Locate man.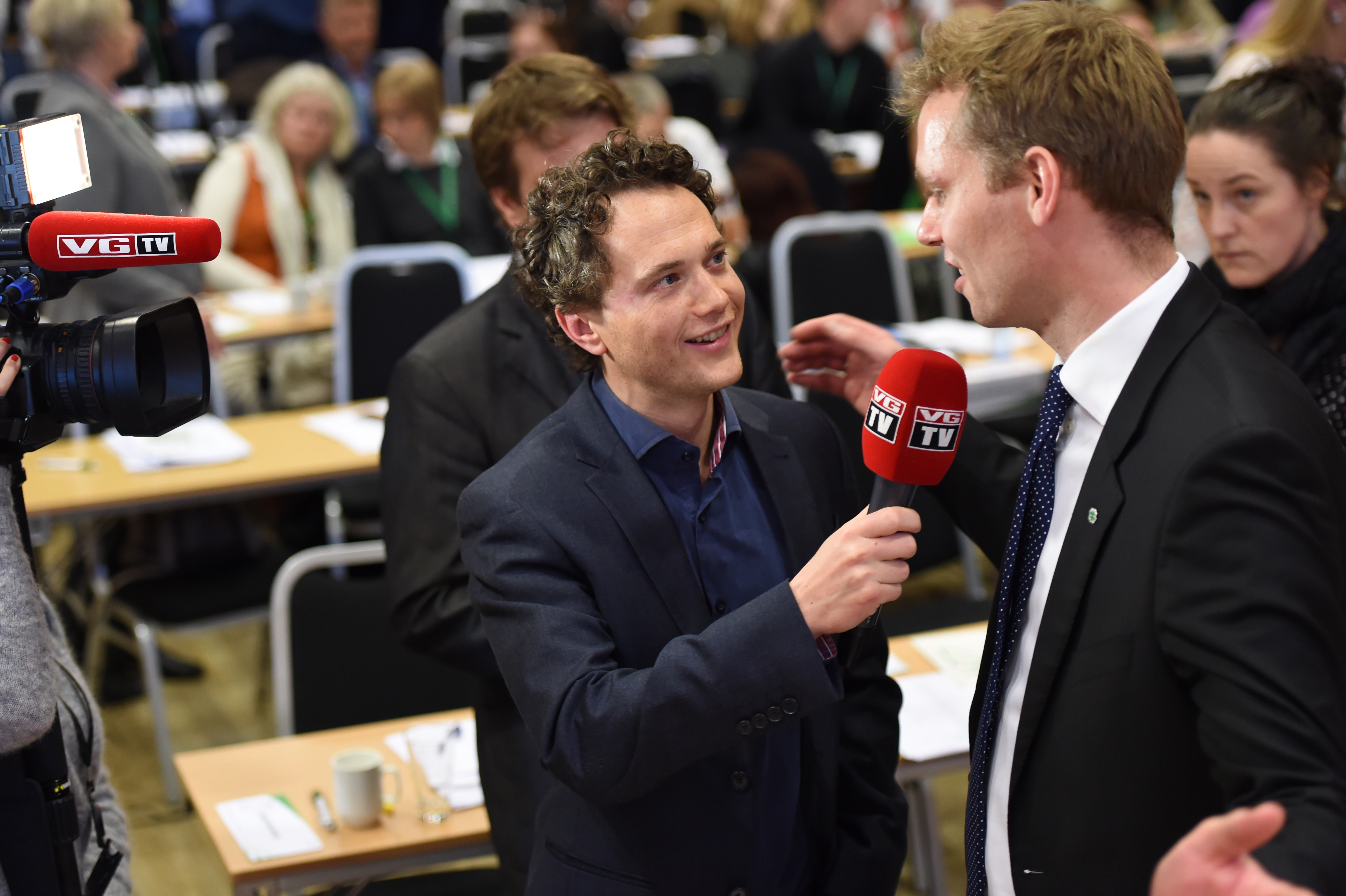
Bounding box: crop(210, 0, 250, 58).
